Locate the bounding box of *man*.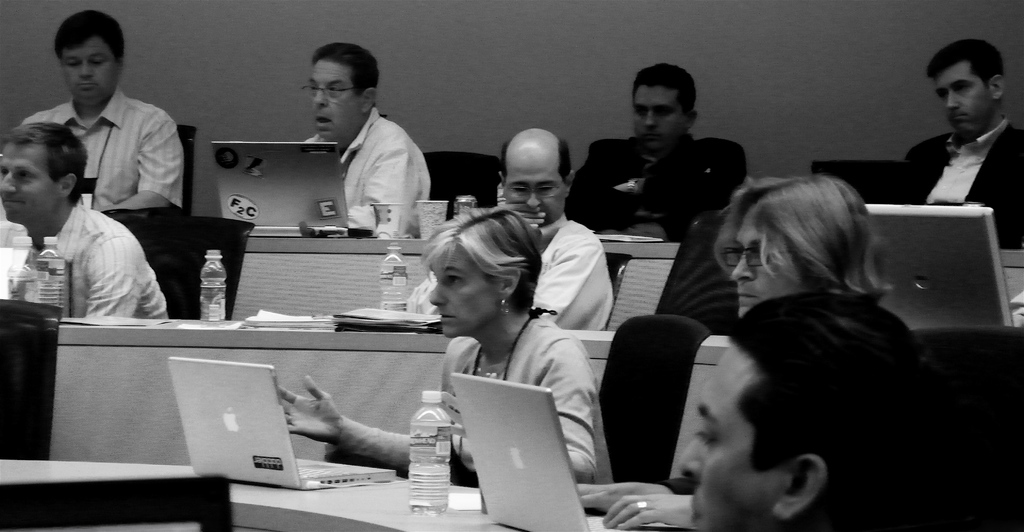
Bounding box: [674,288,941,531].
